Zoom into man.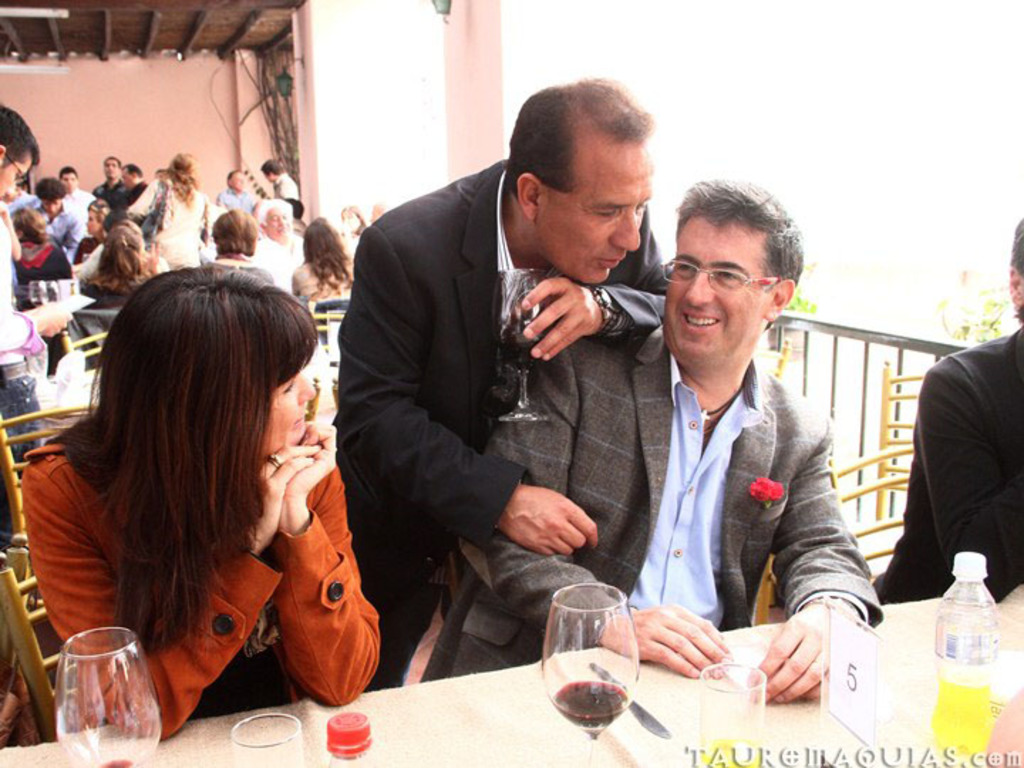
Zoom target: (left=4, top=178, right=85, bottom=249).
